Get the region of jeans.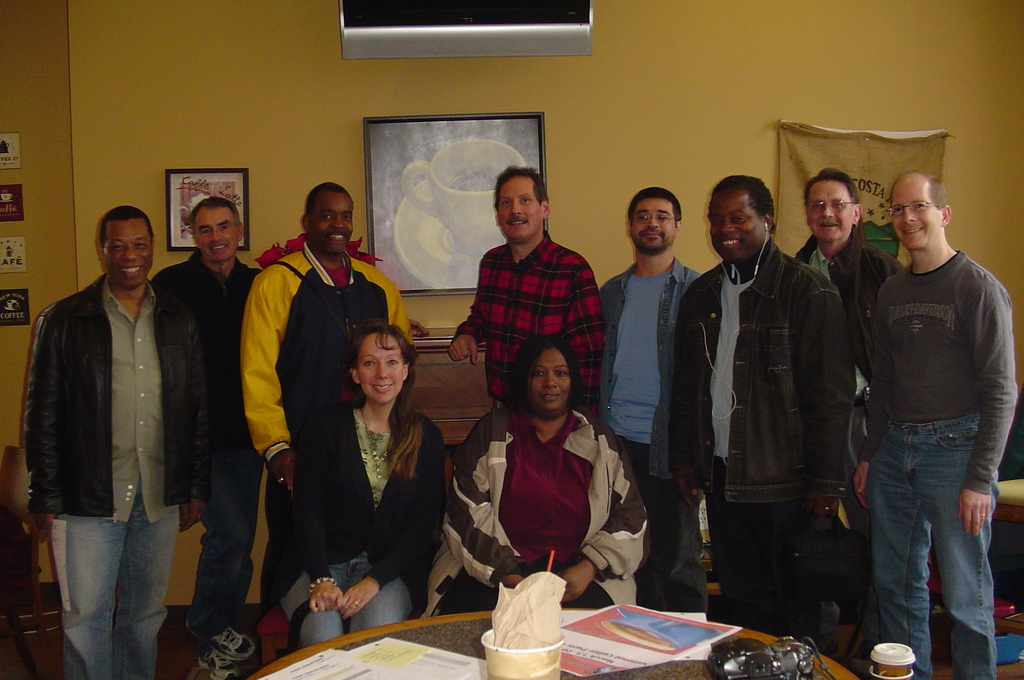
bbox(599, 259, 705, 480).
